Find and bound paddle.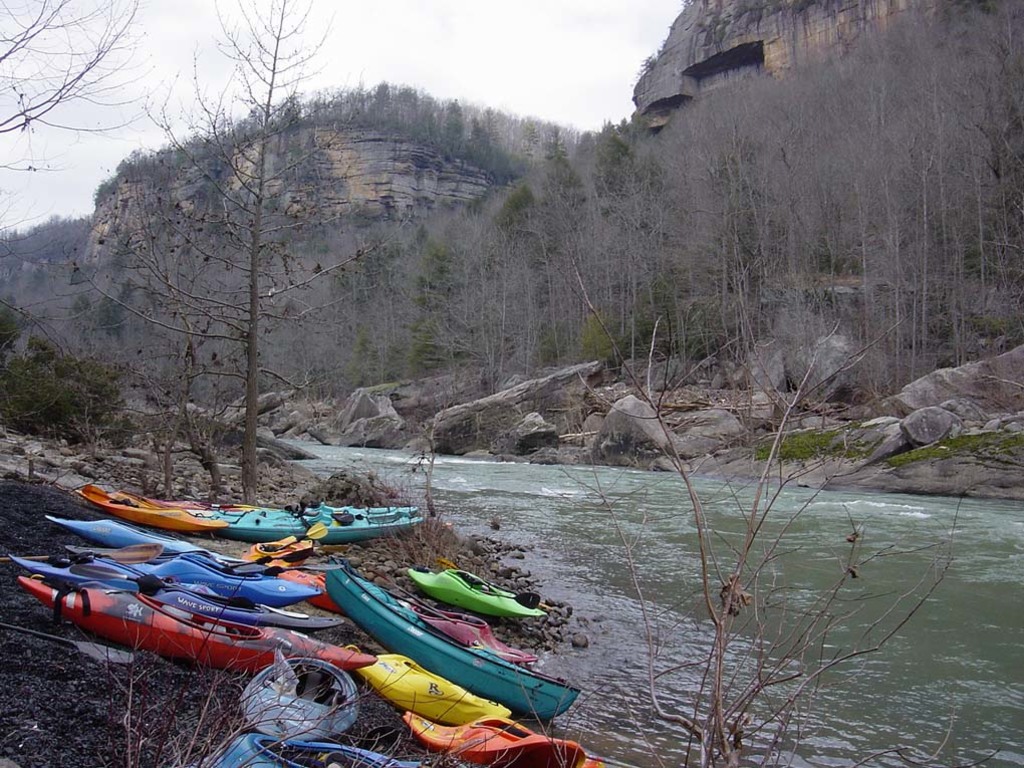
Bound: bbox(239, 563, 339, 576).
